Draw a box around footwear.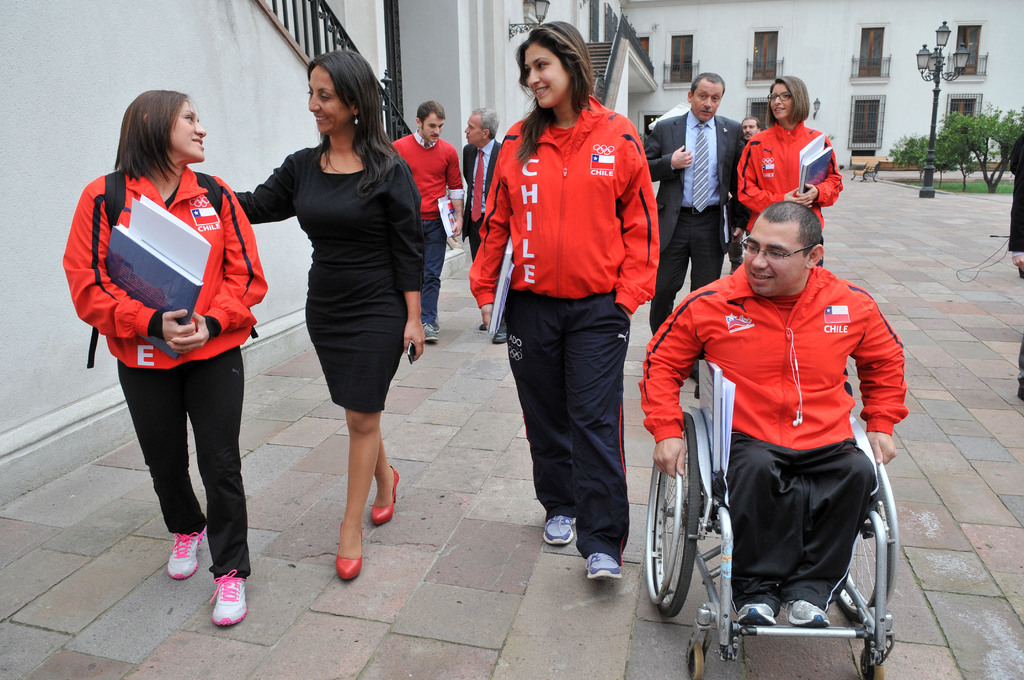
x1=424 y1=325 x2=439 y2=349.
